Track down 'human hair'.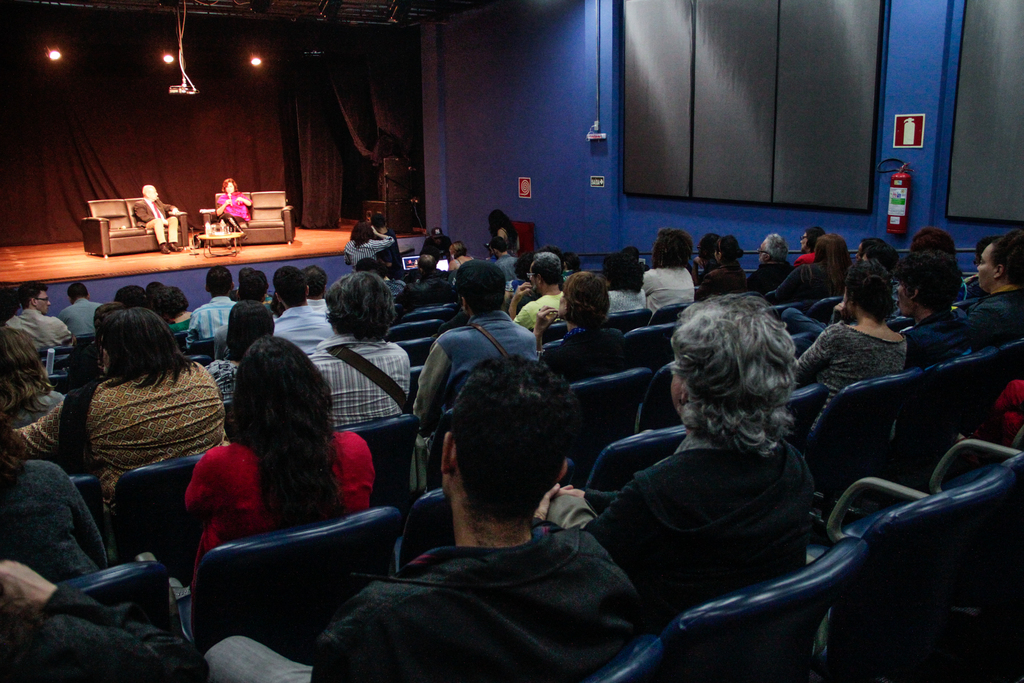
Tracked to 532,252,568,288.
